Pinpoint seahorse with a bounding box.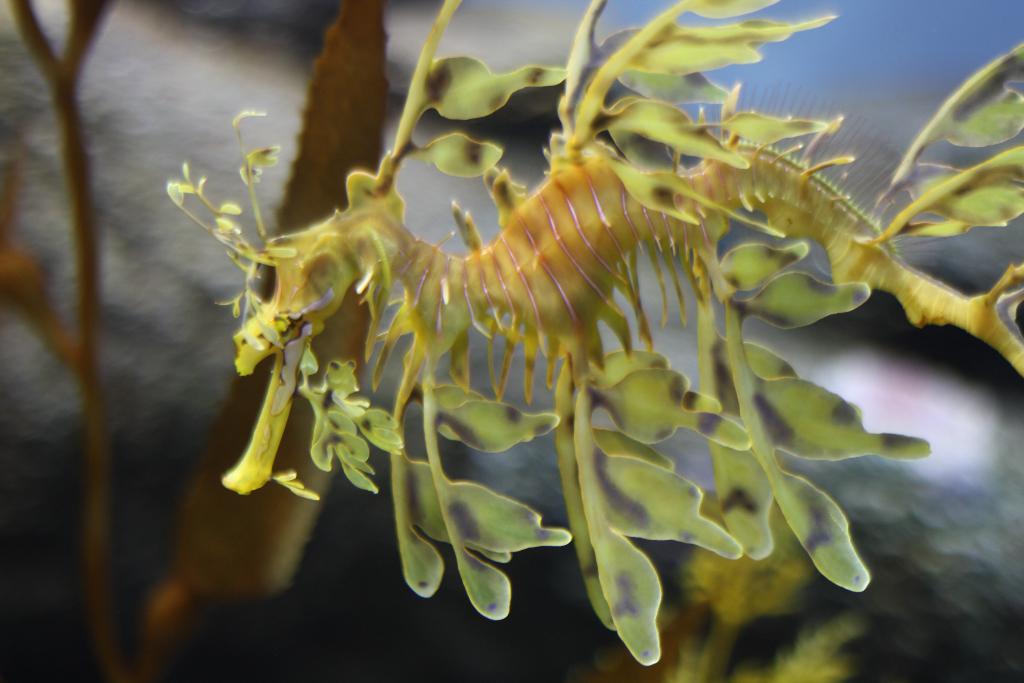
(161,0,1023,670).
